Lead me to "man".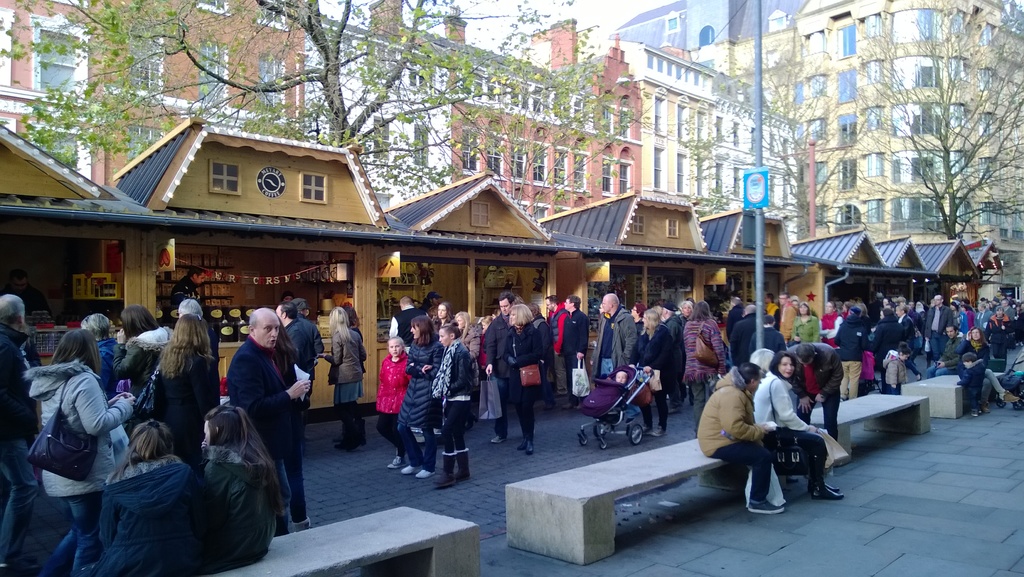
Lead to 224/306/311/539.
